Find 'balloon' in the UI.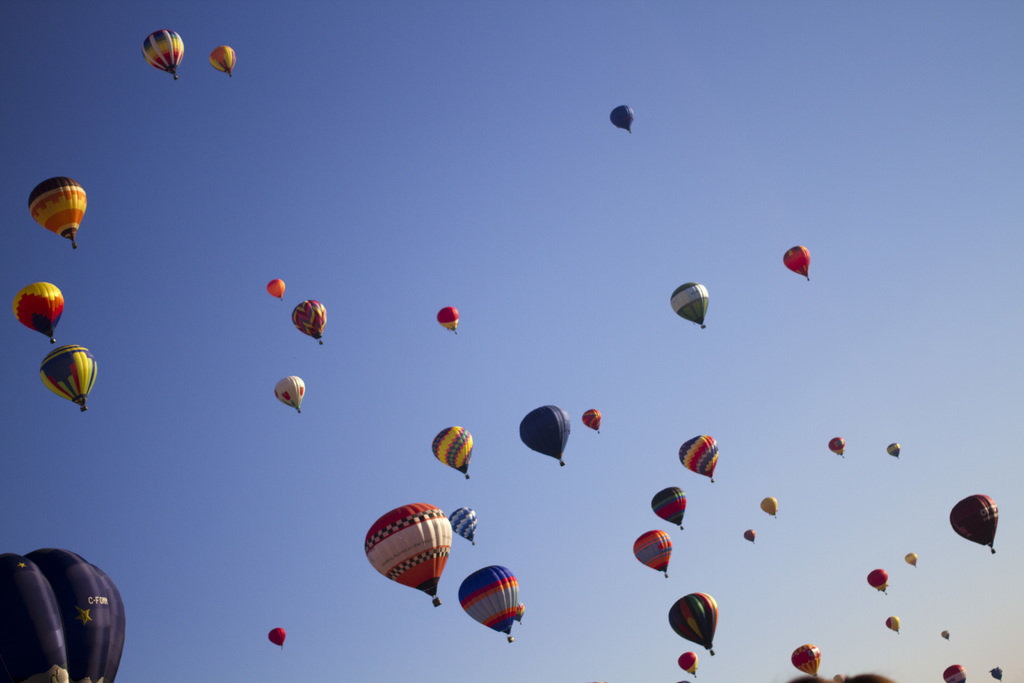
UI element at BBox(949, 494, 998, 544).
